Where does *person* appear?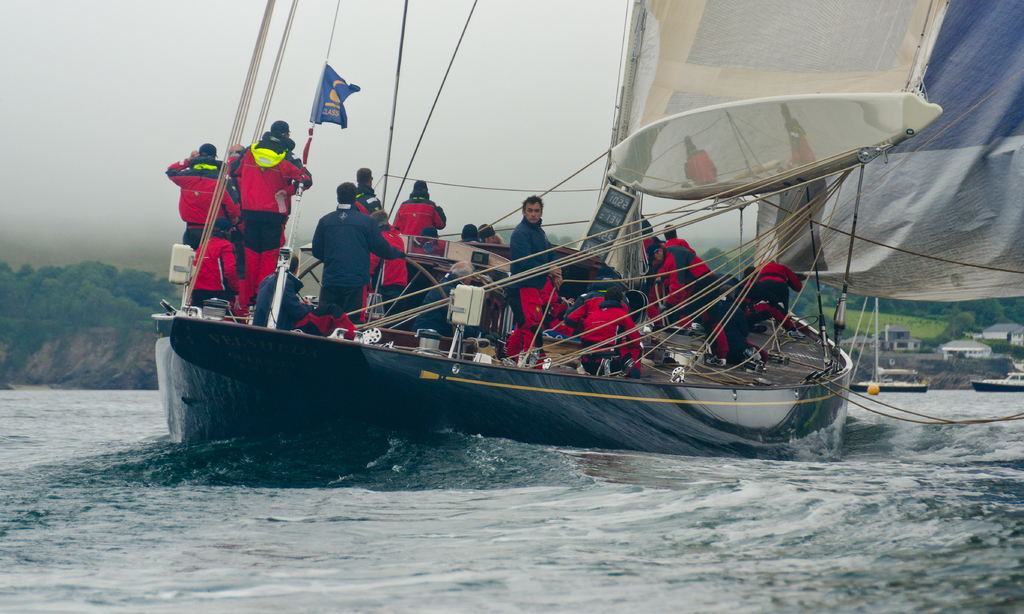
Appears at bbox=[753, 260, 804, 318].
